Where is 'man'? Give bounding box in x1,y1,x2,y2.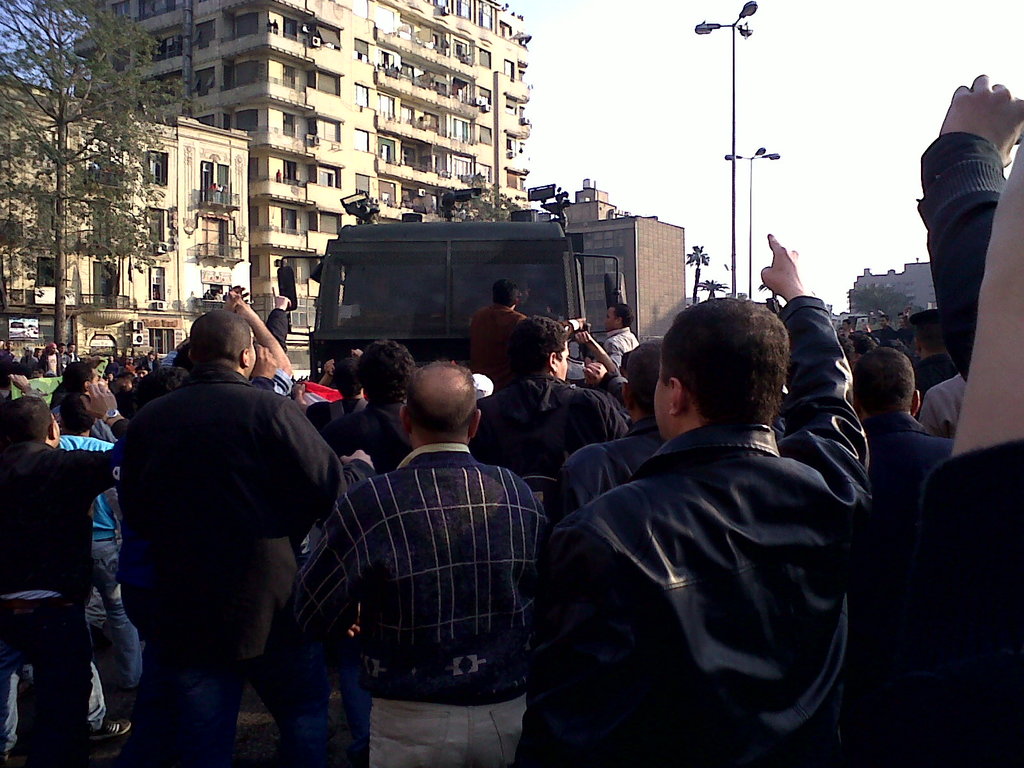
595,302,651,387.
